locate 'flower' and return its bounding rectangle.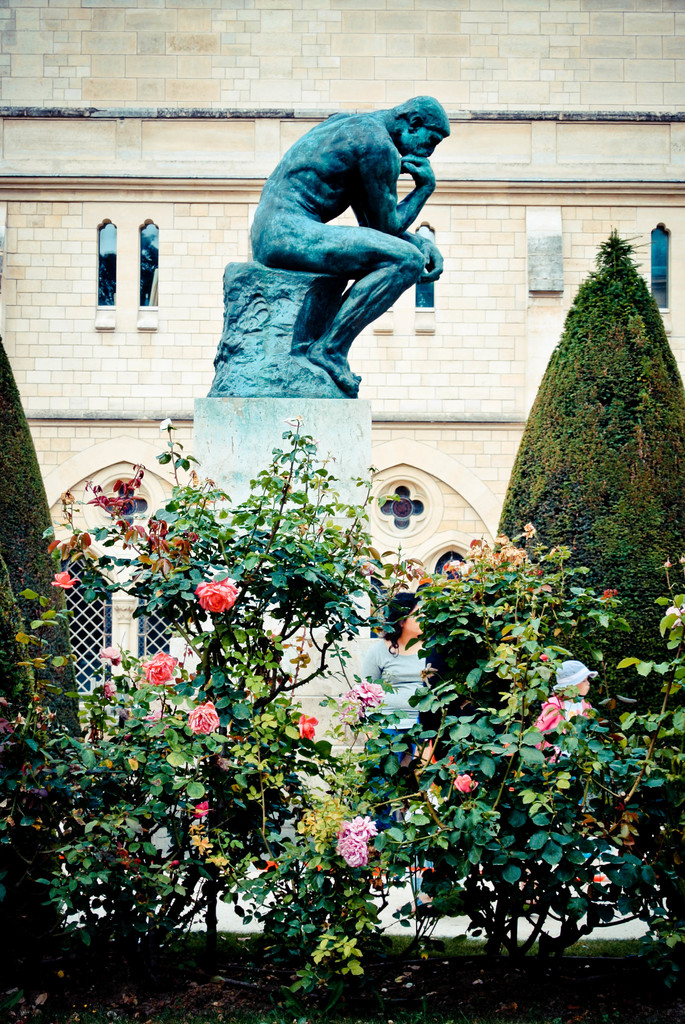
{"left": 99, "top": 646, "right": 123, "bottom": 667}.
